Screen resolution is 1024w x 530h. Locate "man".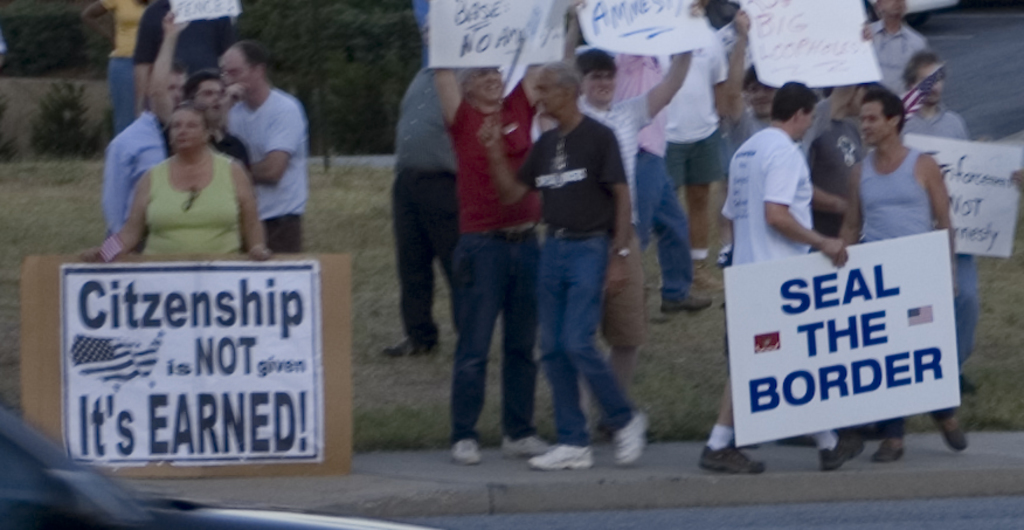
locate(477, 61, 658, 477).
